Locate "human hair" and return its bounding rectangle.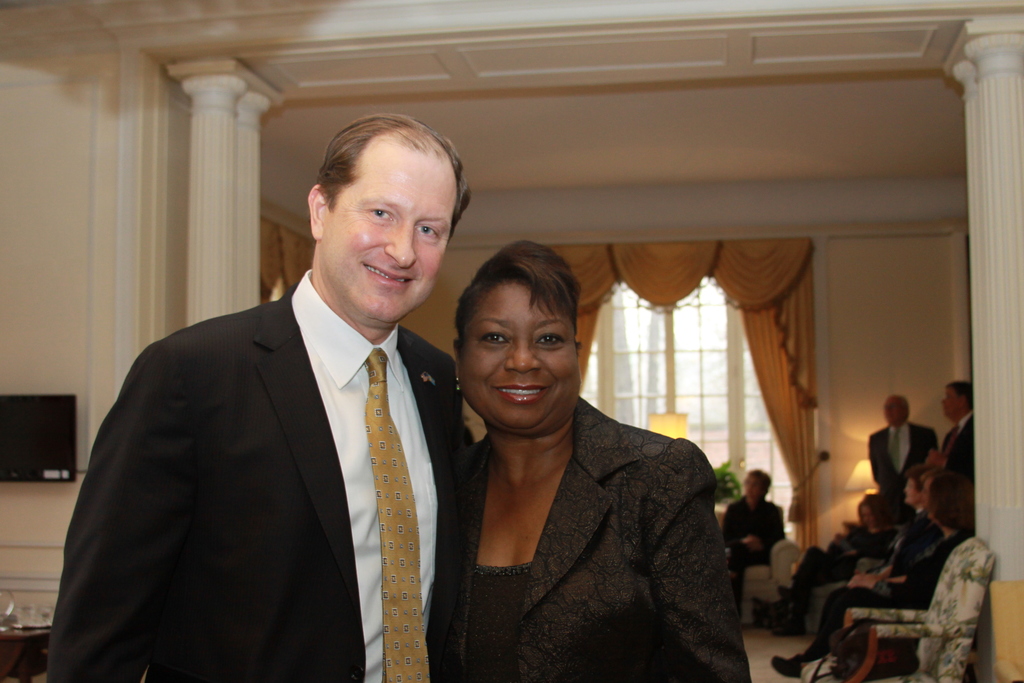
{"left": 944, "top": 379, "right": 974, "bottom": 411}.
